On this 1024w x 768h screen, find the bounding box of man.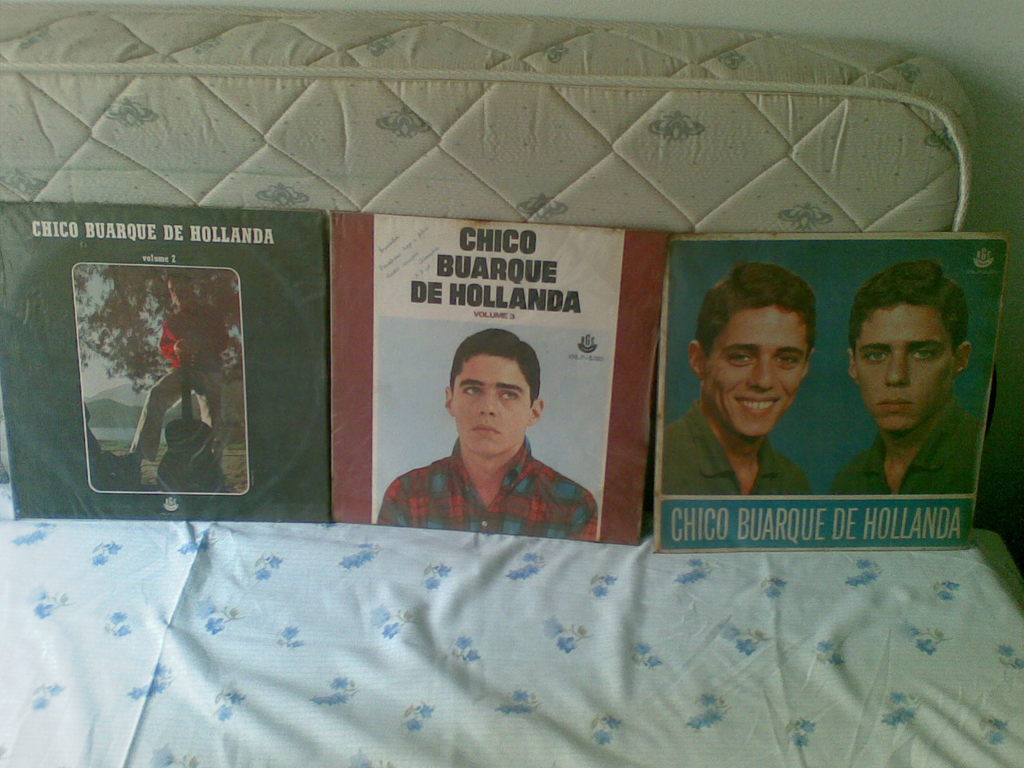
Bounding box: select_region(124, 276, 221, 458).
